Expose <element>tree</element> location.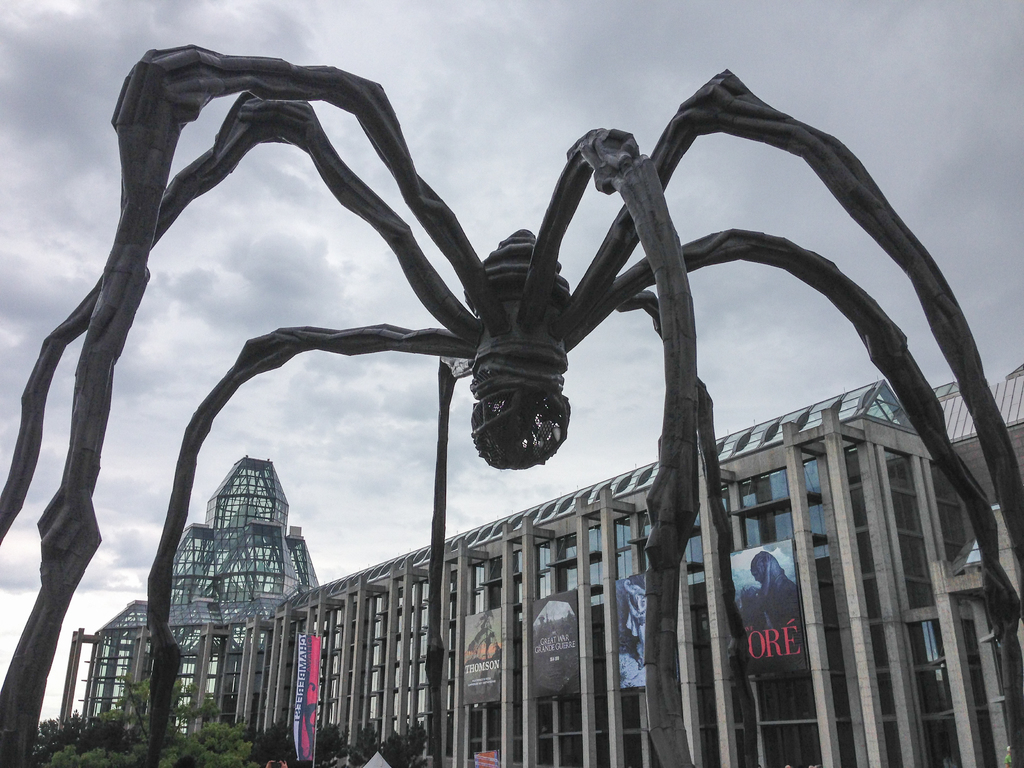
Exposed at {"x1": 413, "y1": 724, "x2": 435, "y2": 760}.
